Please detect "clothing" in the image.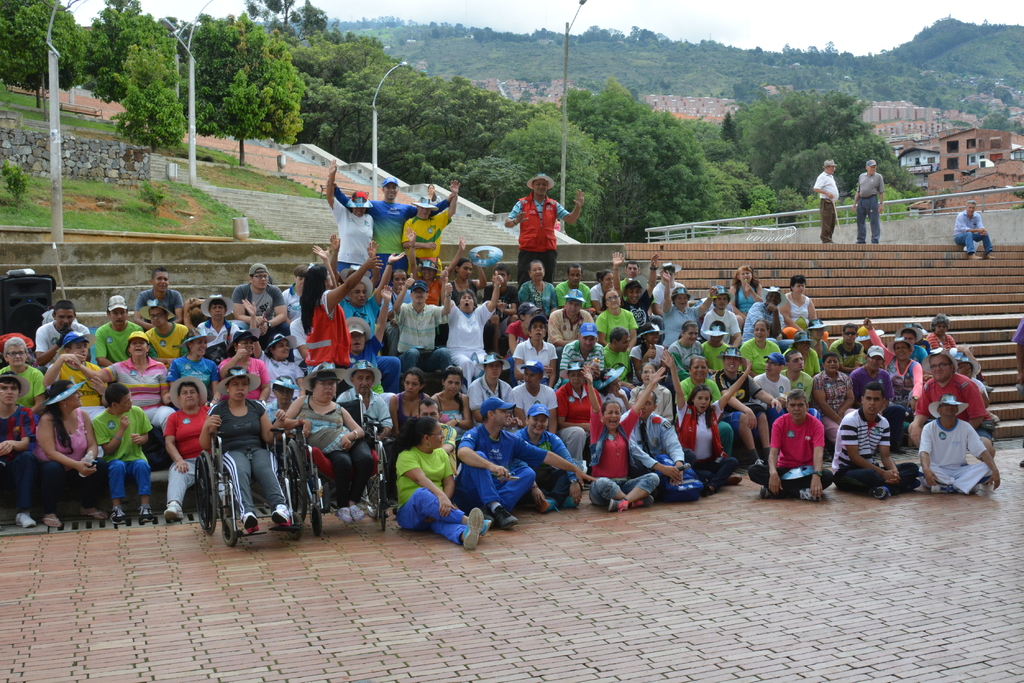
(400, 398, 452, 442).
